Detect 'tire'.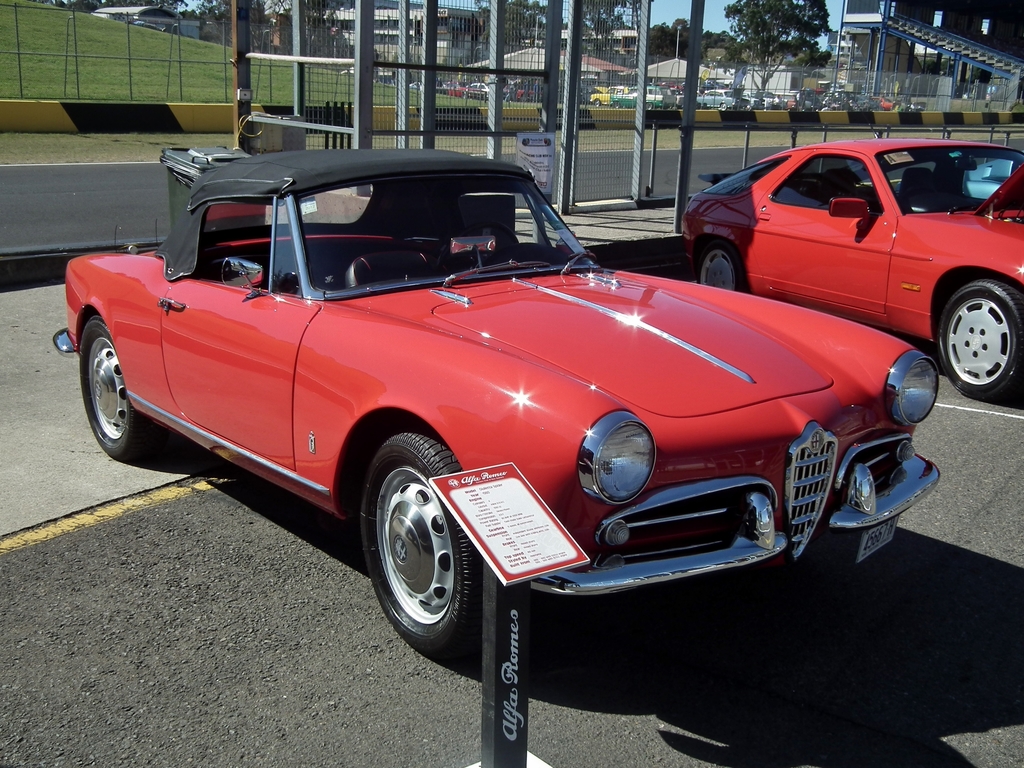
Detected at (left=694, top=245, right=742, bottom=296).
